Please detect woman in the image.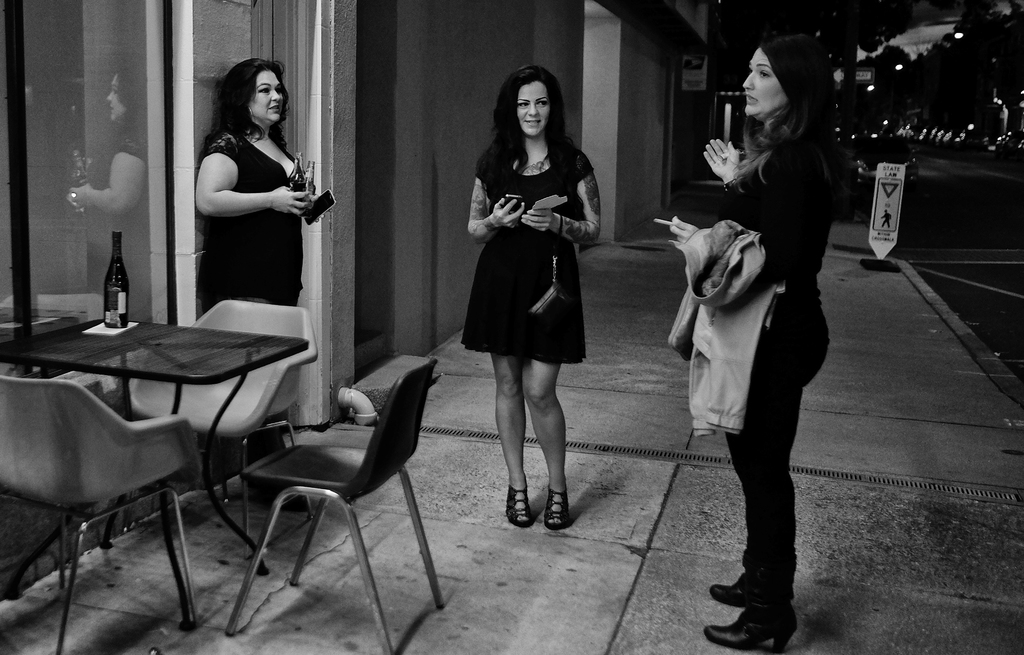
Rect(192, 56, 327, 512).
